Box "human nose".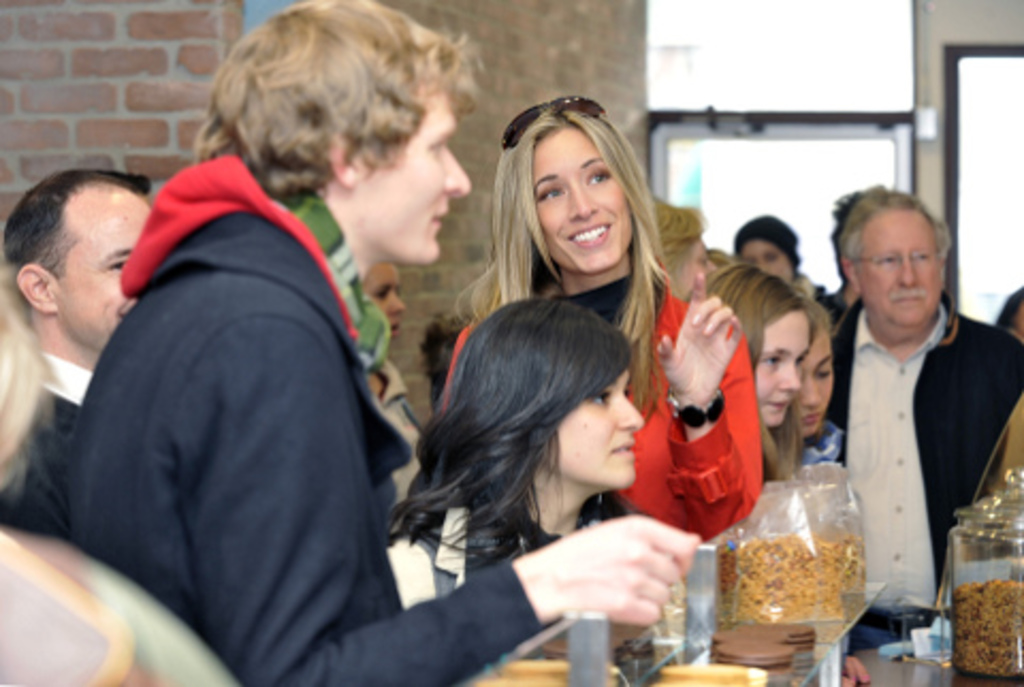
bbox(779, 361, 804, 390).
